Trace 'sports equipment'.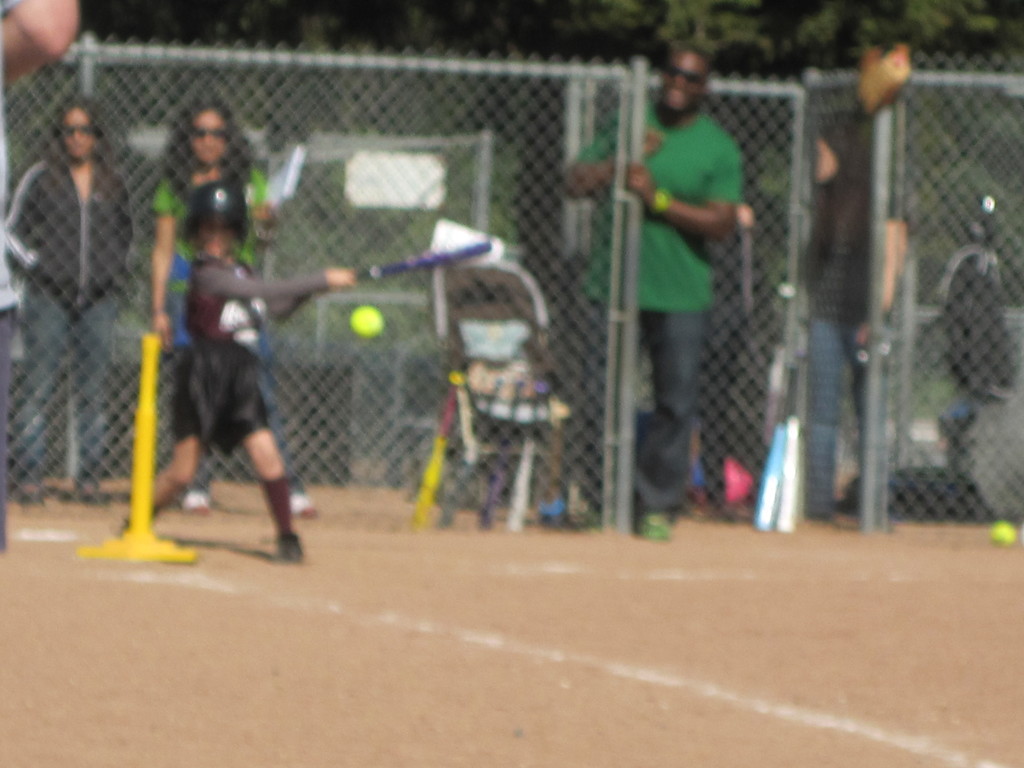
Traced to bbox(358, 241, 497, 282).
